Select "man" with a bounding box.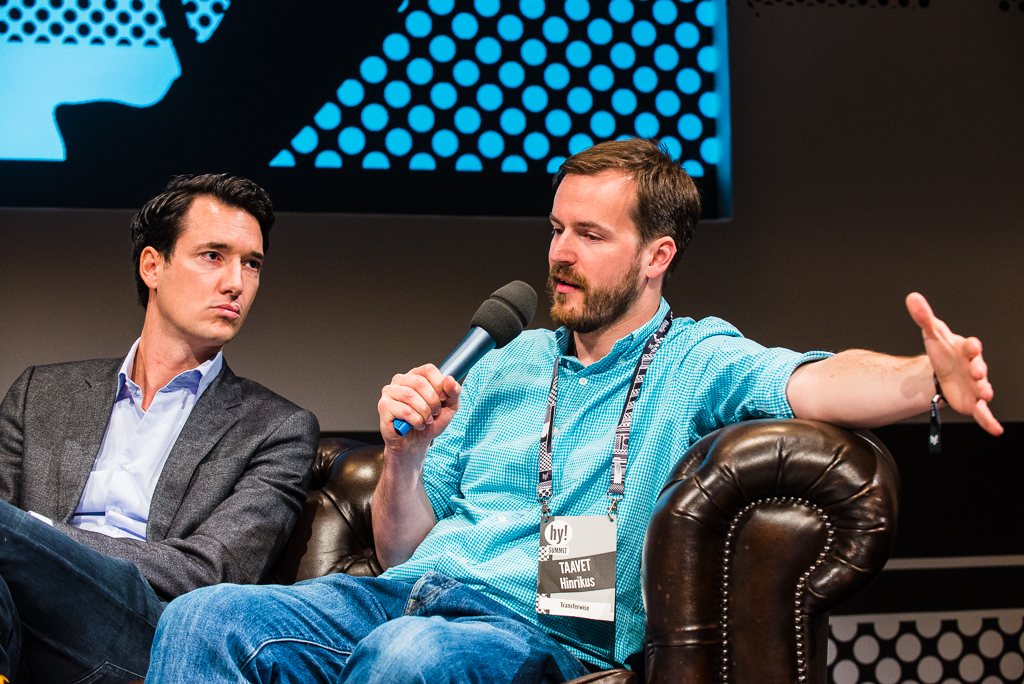
0:189:320:660.
